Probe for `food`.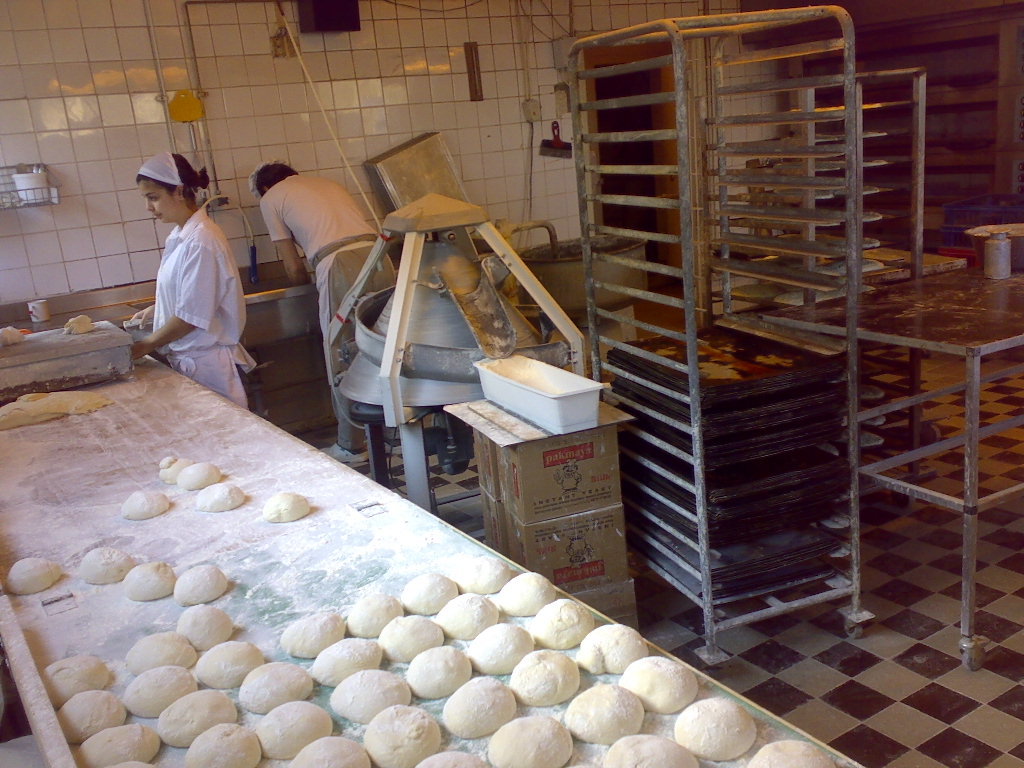
Probe result: bbox=[116, 759, 150, 767].
